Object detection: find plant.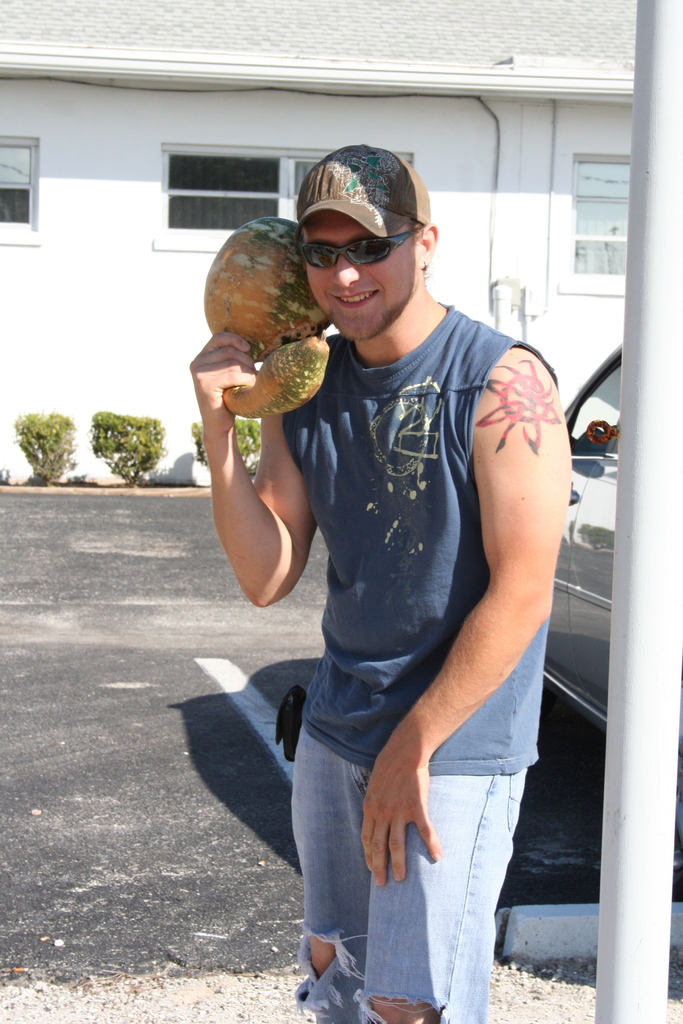
l=18, t=413, r=81, b=490.
